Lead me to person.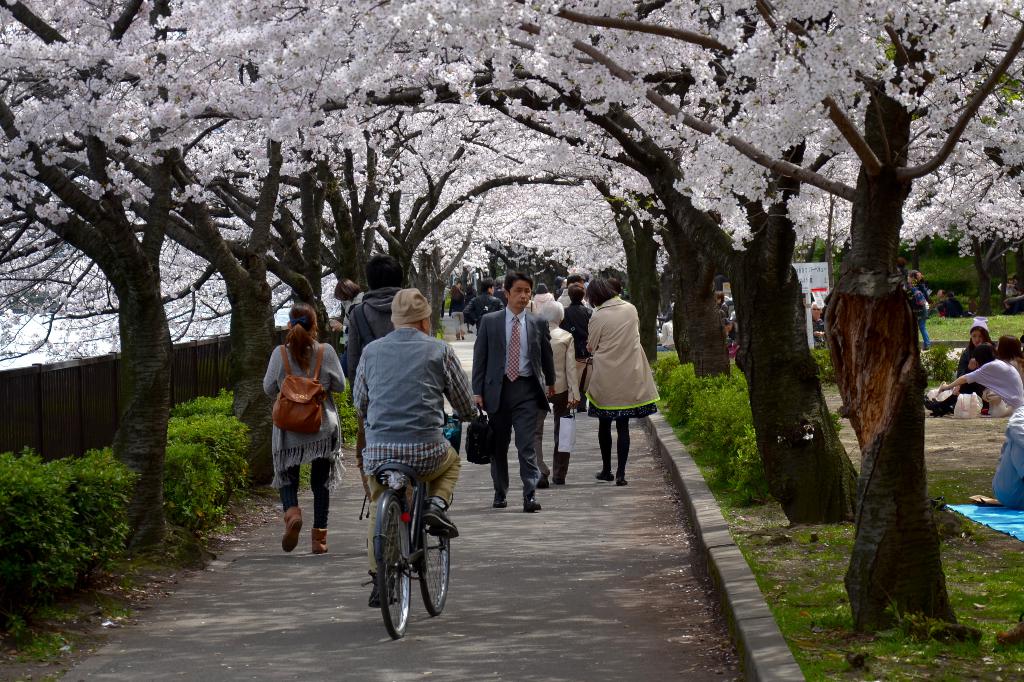
Lead to l=338, t=285, r=385, b=374.
